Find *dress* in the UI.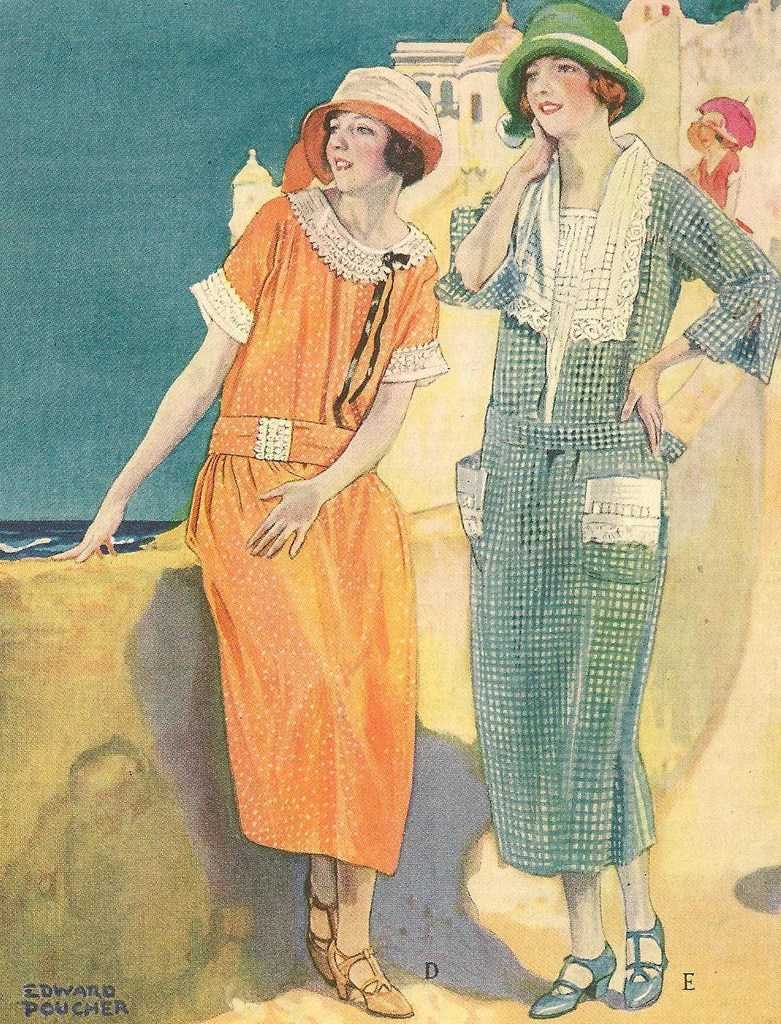
UI element at (left=434, top=136, right=780, bottom=880).
